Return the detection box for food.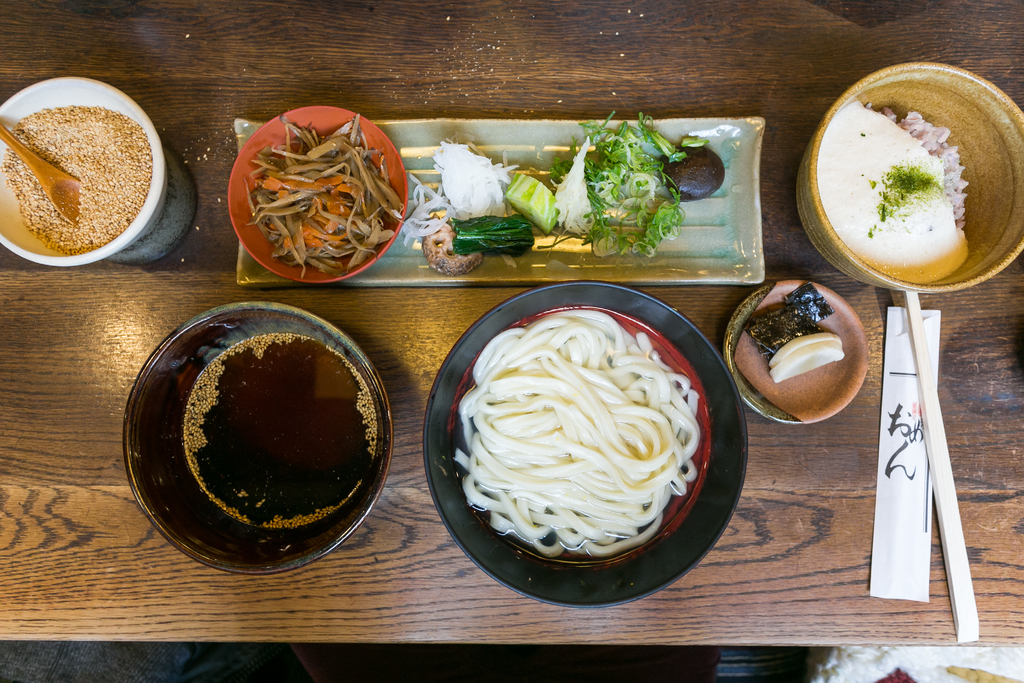
{"x1": 401, "y1": 140, "x2": 525, "y2": 238}.
